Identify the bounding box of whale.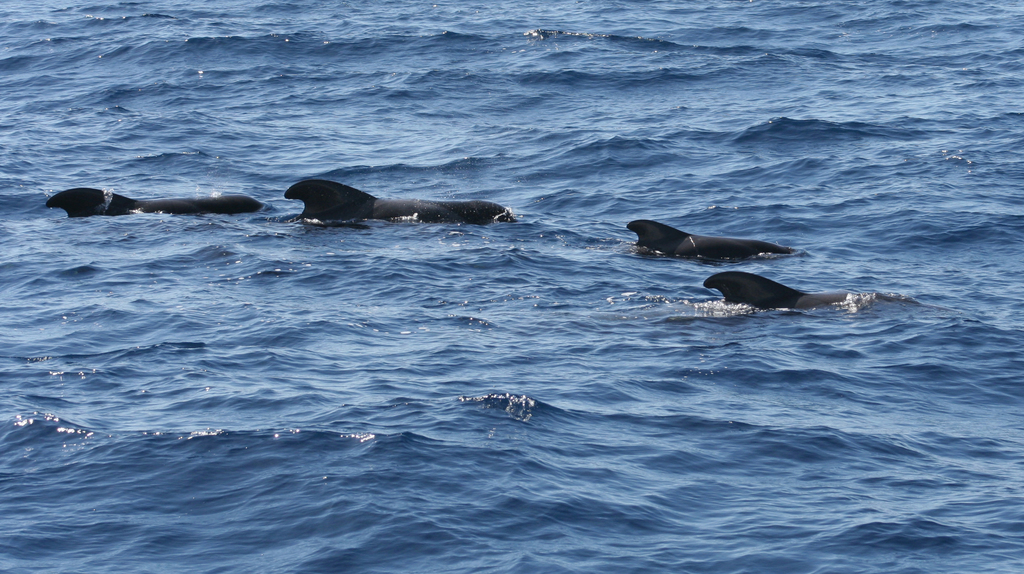
rect(702, 268, 854, 311).
